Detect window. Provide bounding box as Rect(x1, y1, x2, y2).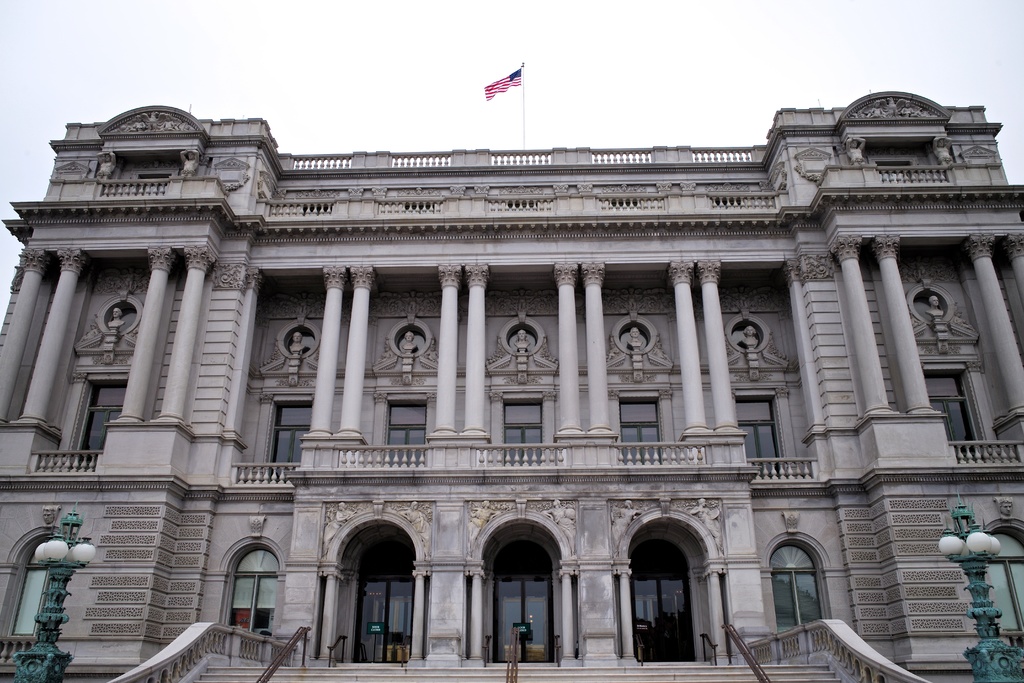
Rect(269, 394, 312, 488).
